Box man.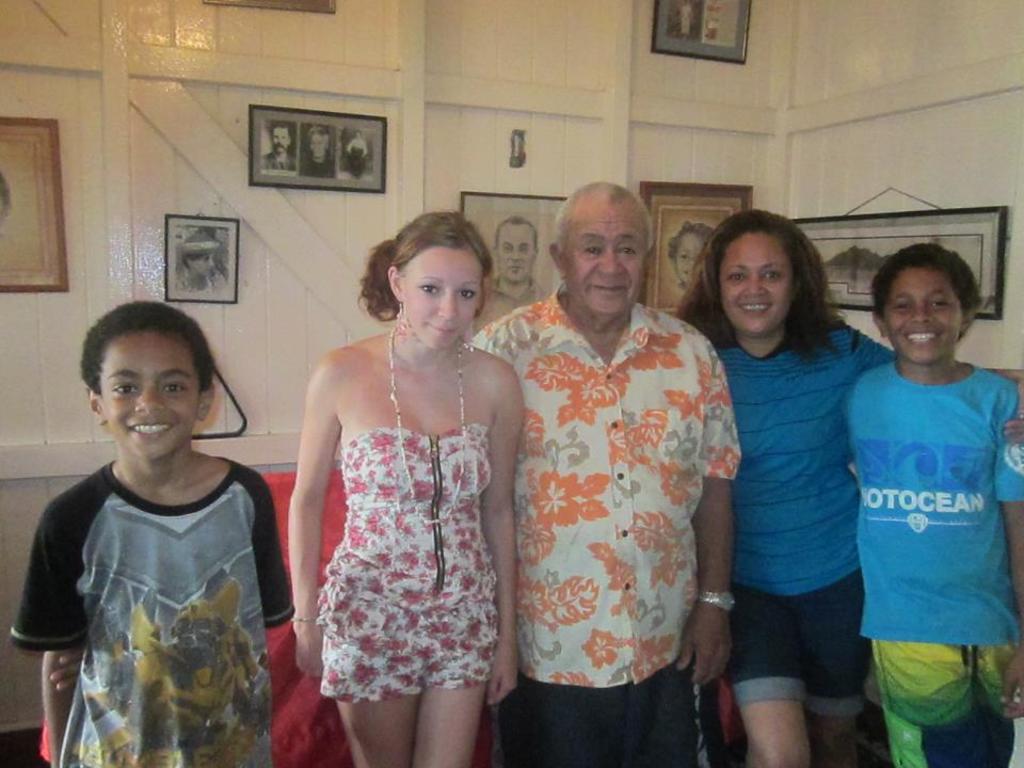
left=178, top=233, right=230, bottom=293.
